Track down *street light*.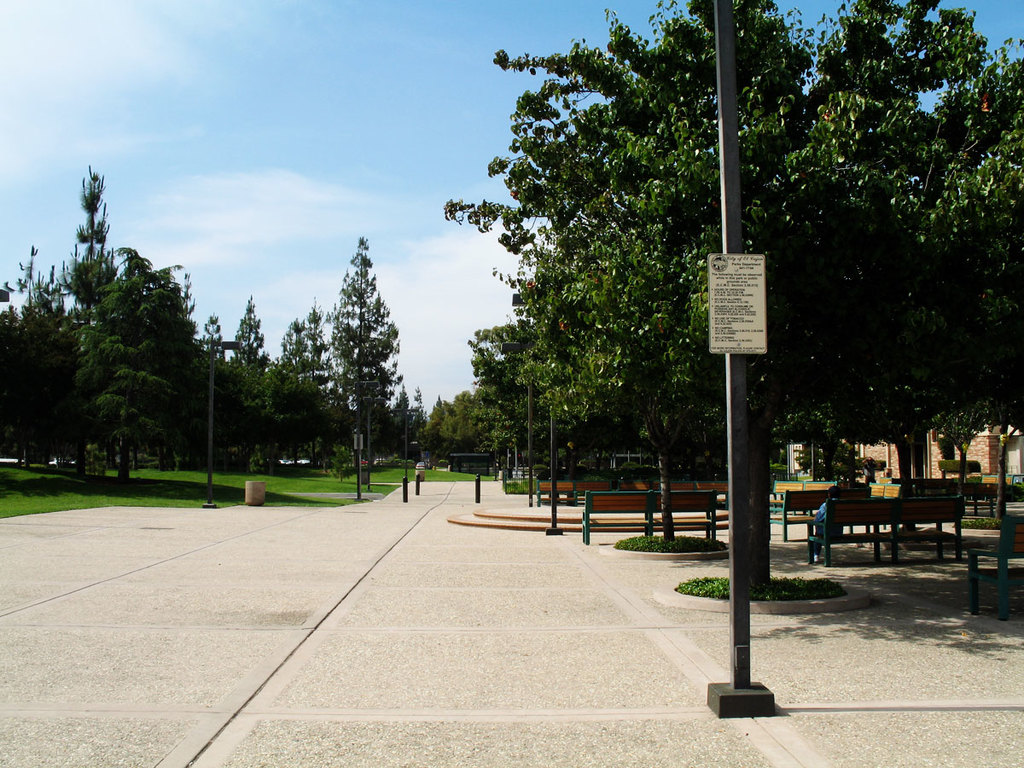
Tracked to Rect(352, 378, 381, 498).
